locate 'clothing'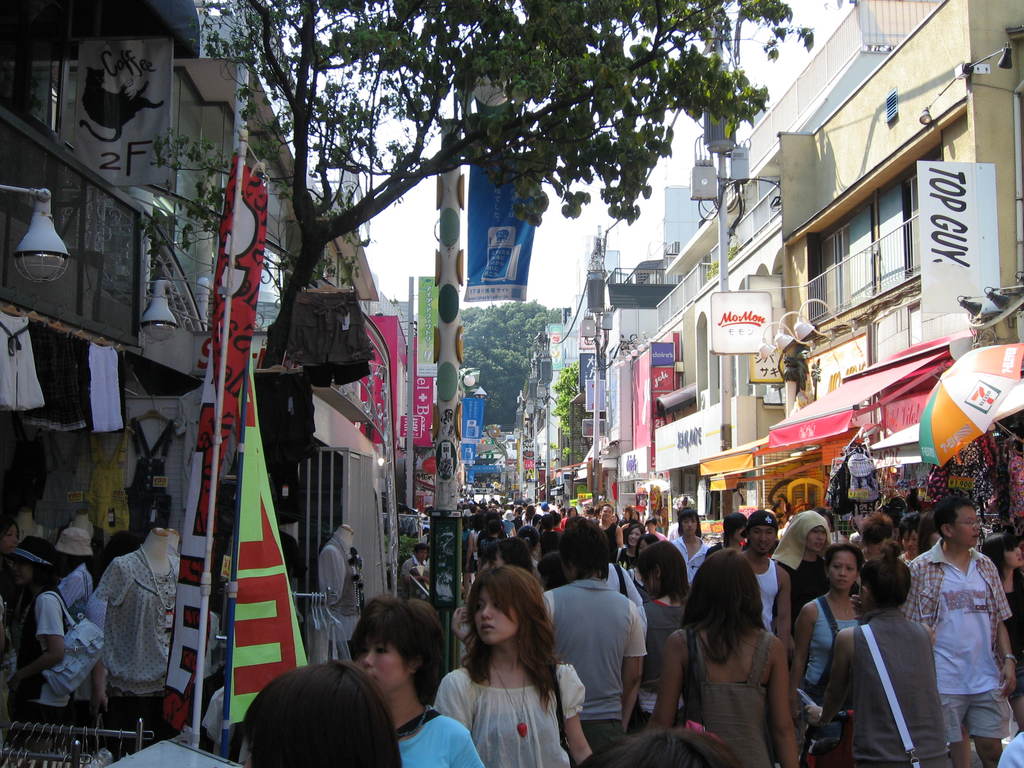
95, 548, 181, 761
